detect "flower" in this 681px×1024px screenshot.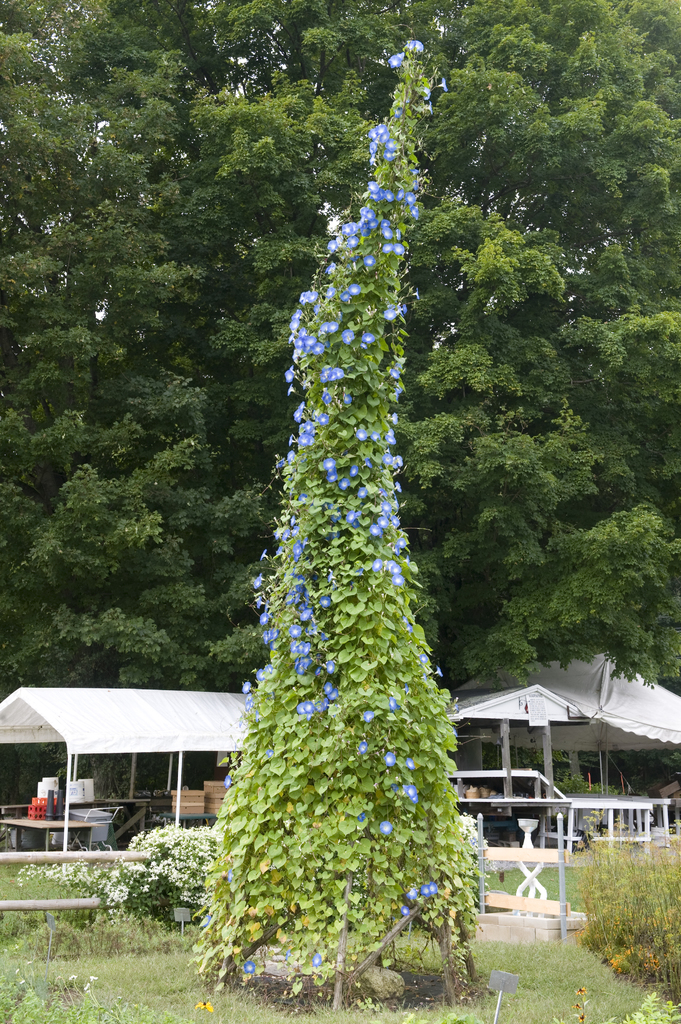
Detection: (left=226, top=868, right=233, bottom=884).
